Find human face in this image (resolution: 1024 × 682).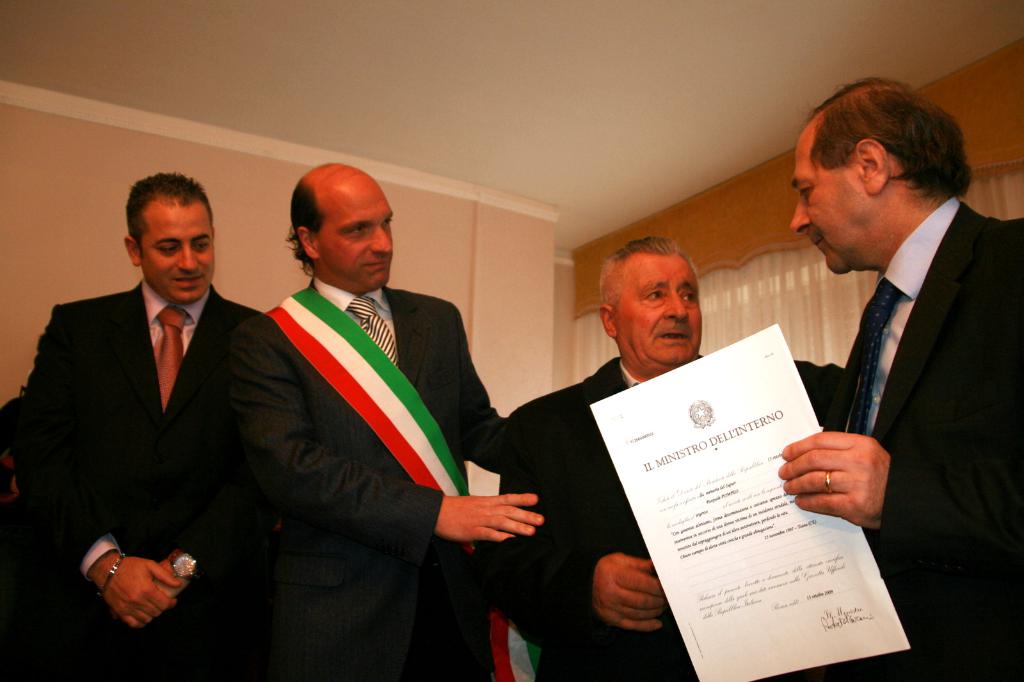
315,177,394,287.
